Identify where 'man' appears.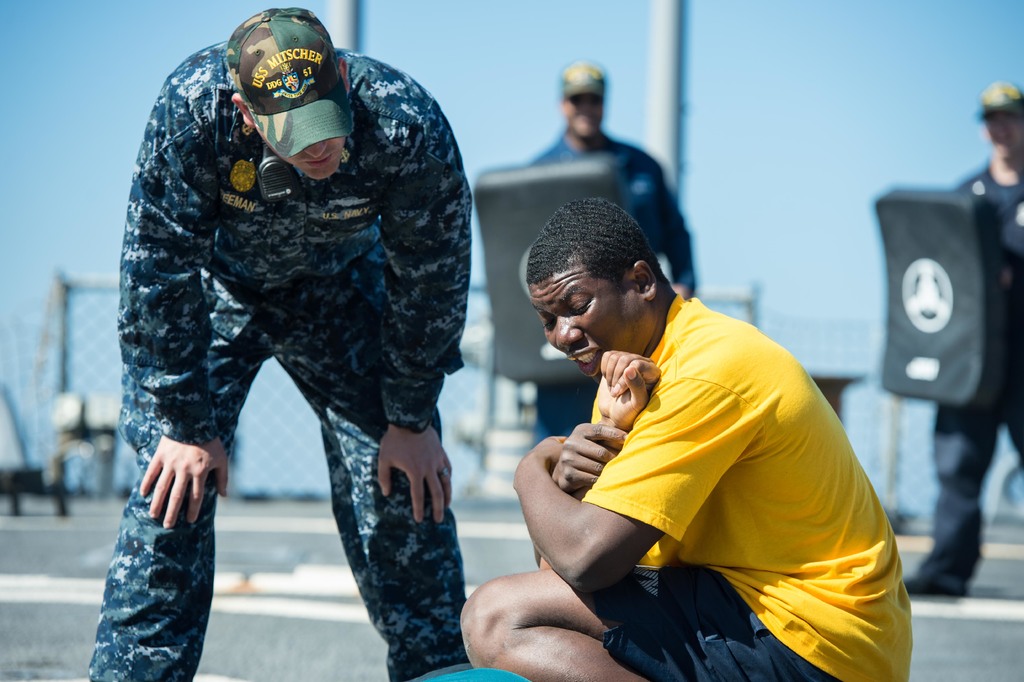
Appears at (left=496, top=62, right=705, bottom=456).
